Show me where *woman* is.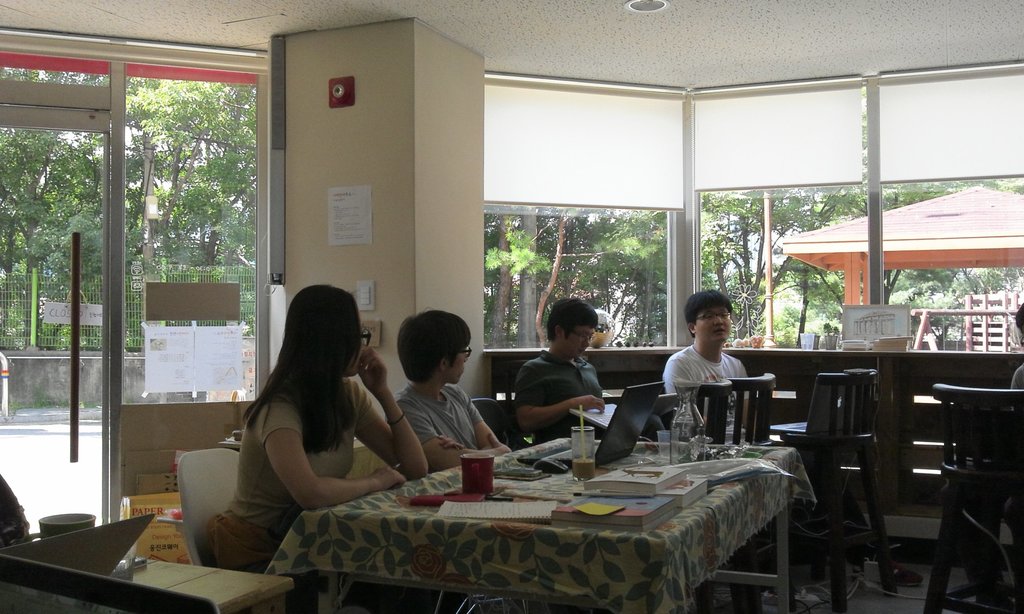
*woman* is at 204,274,424,578.
